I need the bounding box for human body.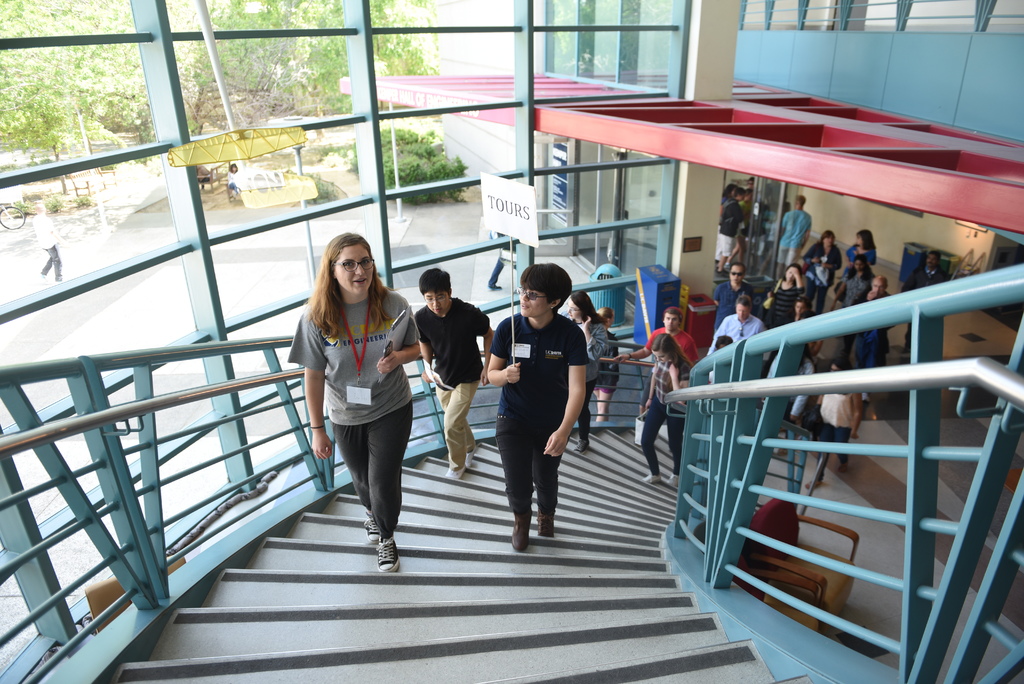
Here it is: x1=566 y1=313 x2=607 y2=455.
